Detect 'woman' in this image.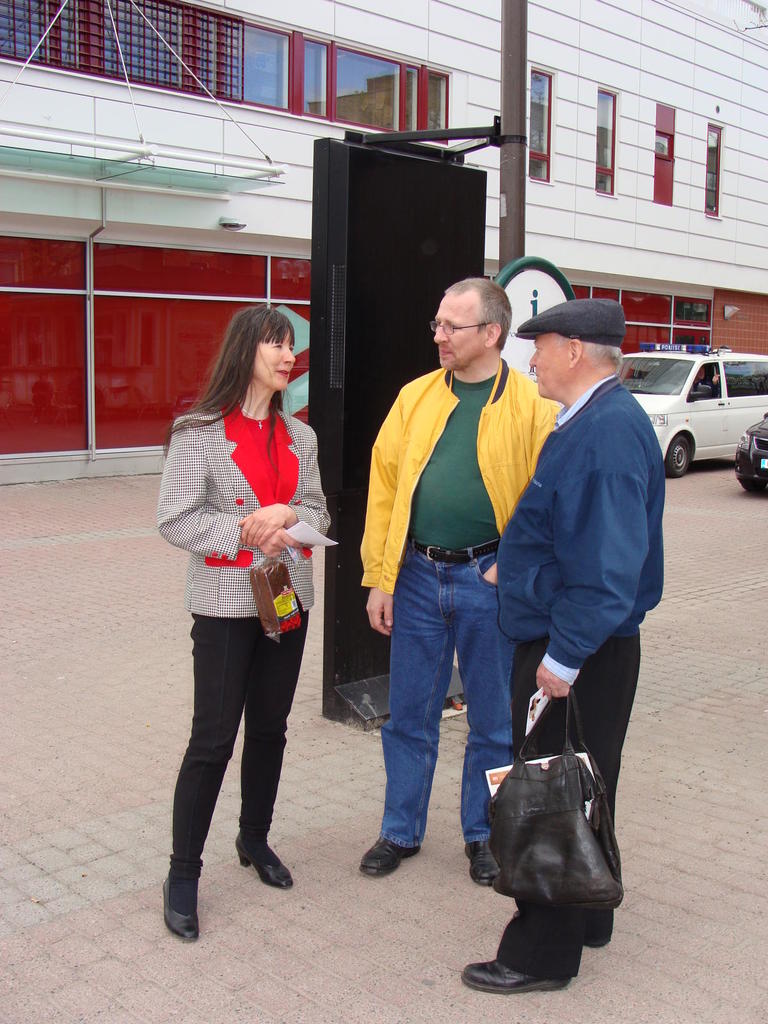
Detection: 159,293,337,927.
